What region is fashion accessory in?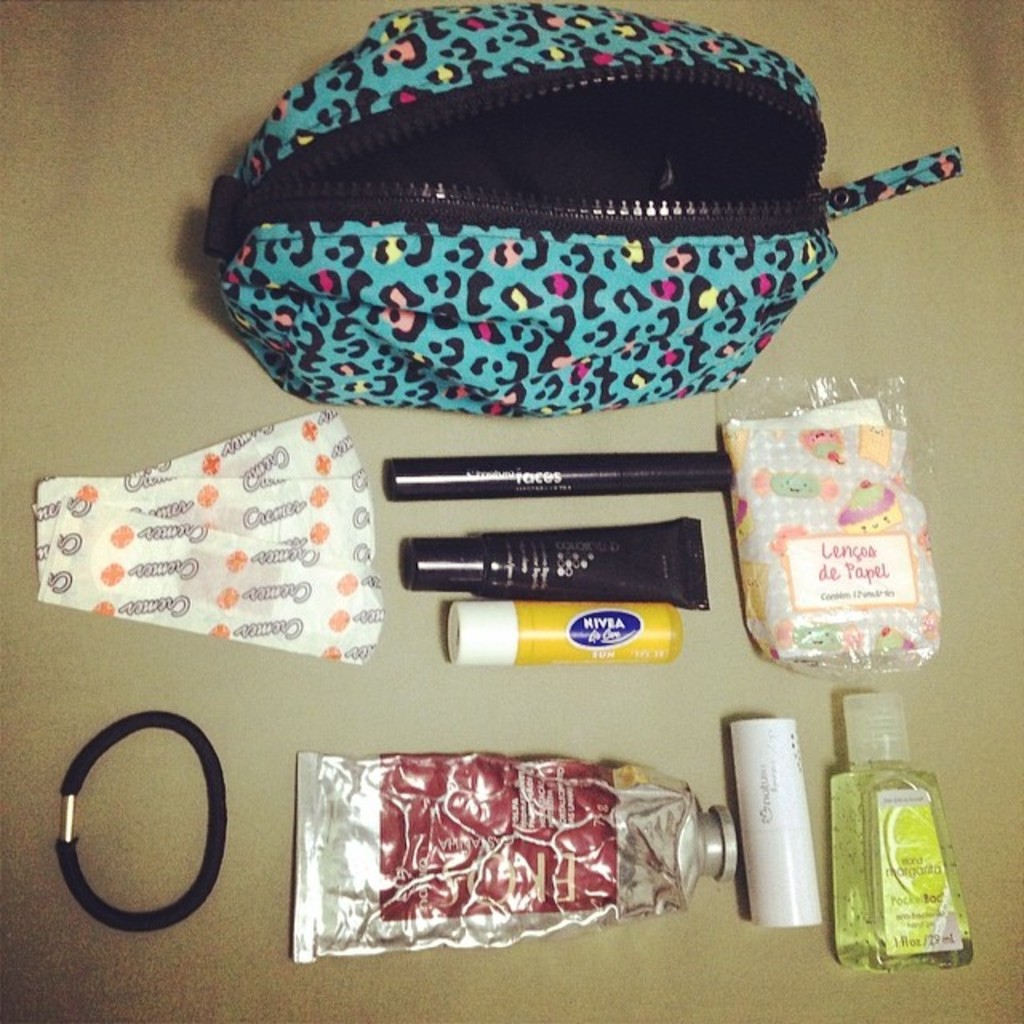
<box>203,0,966,421</box>.
